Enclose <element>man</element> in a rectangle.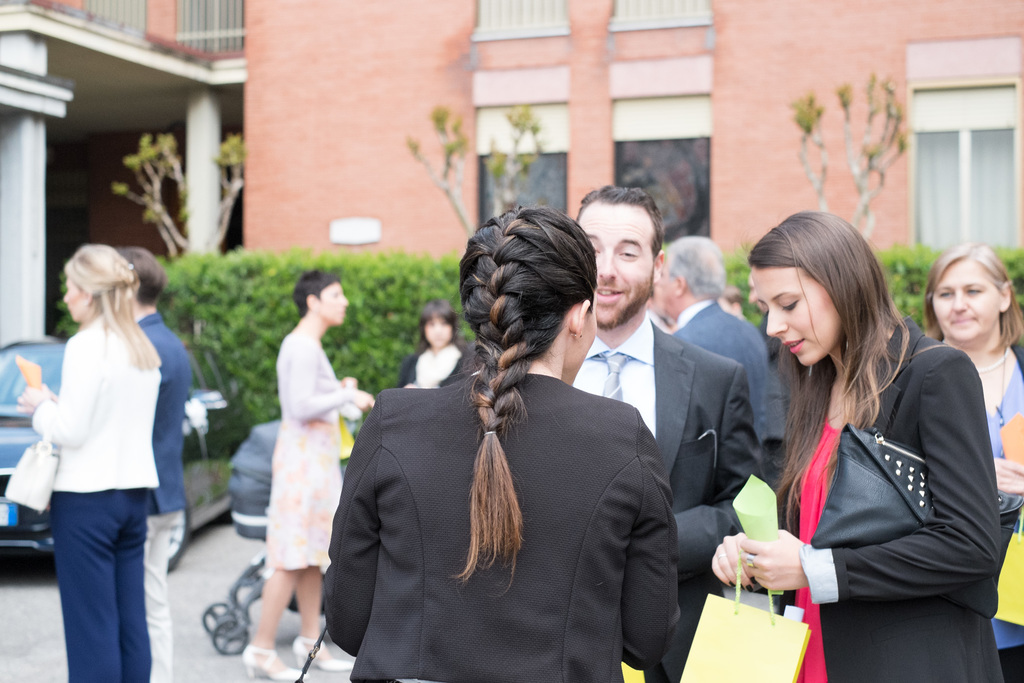
BBox(656, 236, 769, 446).
